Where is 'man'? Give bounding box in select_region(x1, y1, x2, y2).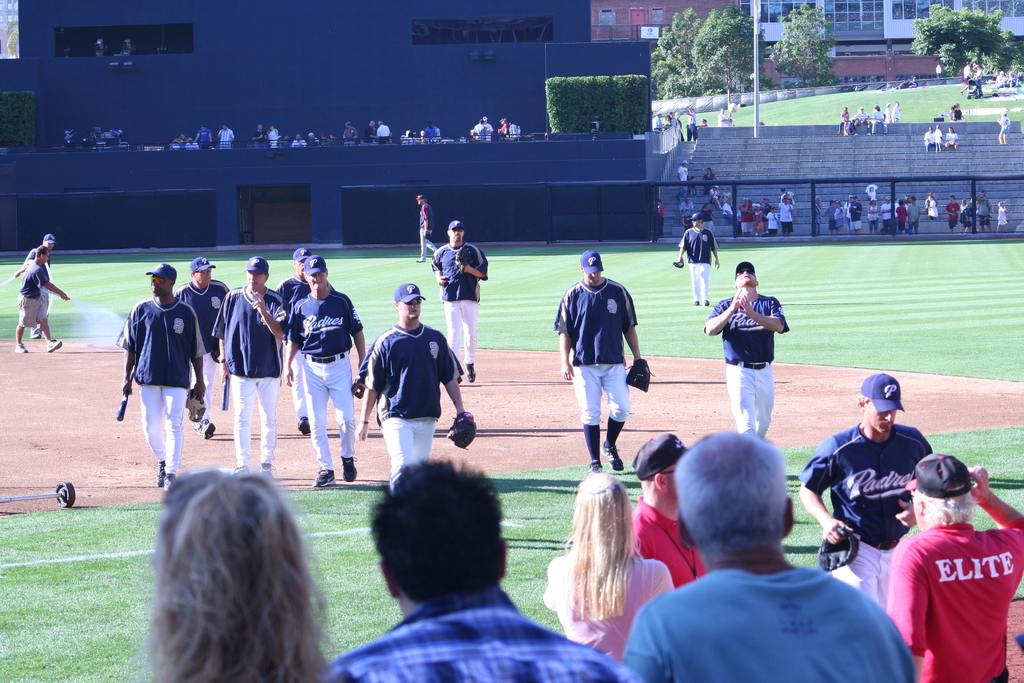
select_region(628, 434, 709, 589).
